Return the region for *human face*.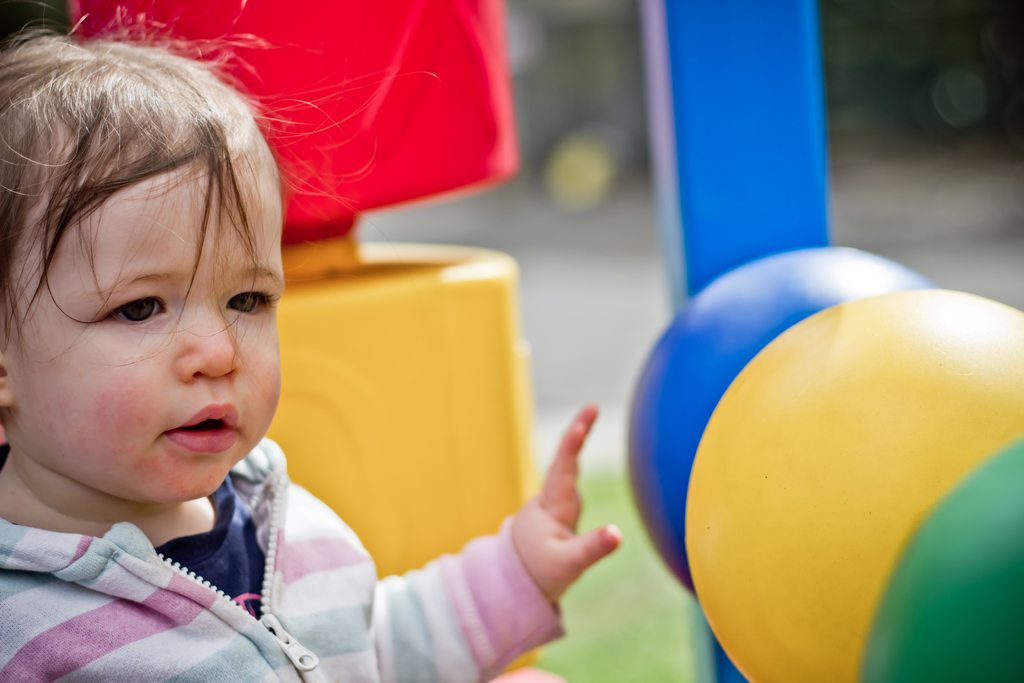
box(2, 139, 286, 504).
